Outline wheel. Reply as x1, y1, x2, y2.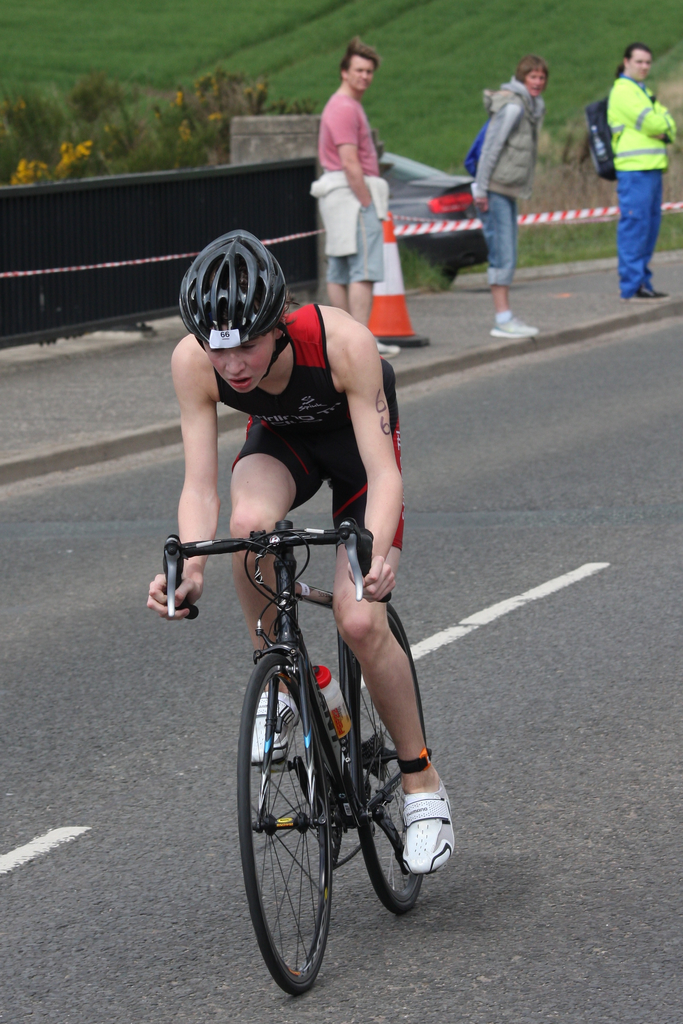
441, 267, 457, 281.
